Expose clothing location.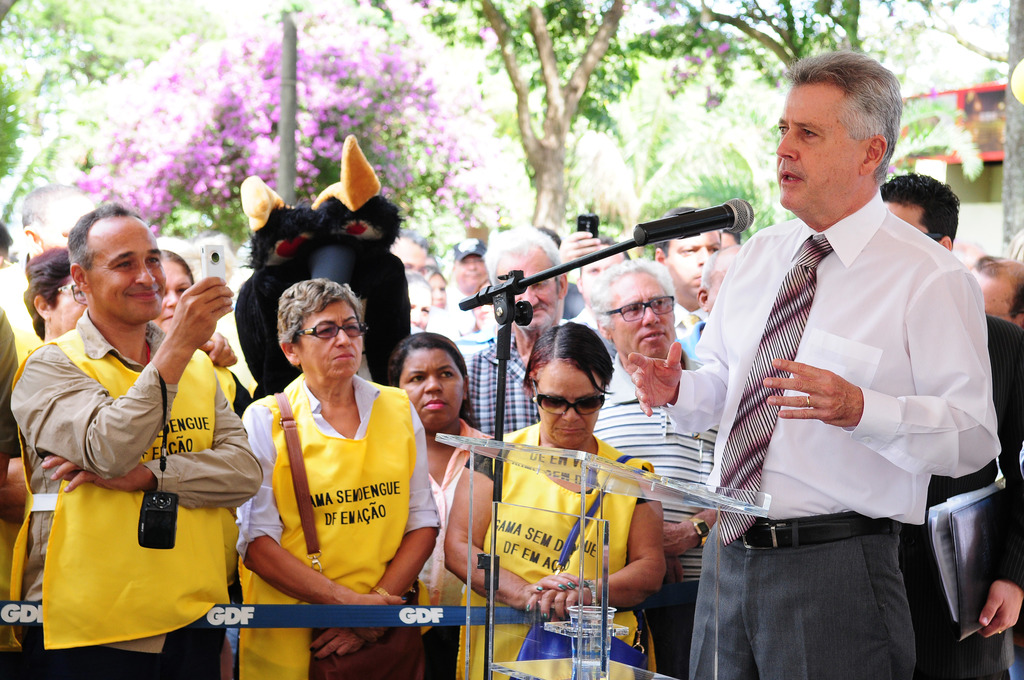
Exposed at BBox(401, 415, 499, 679).
